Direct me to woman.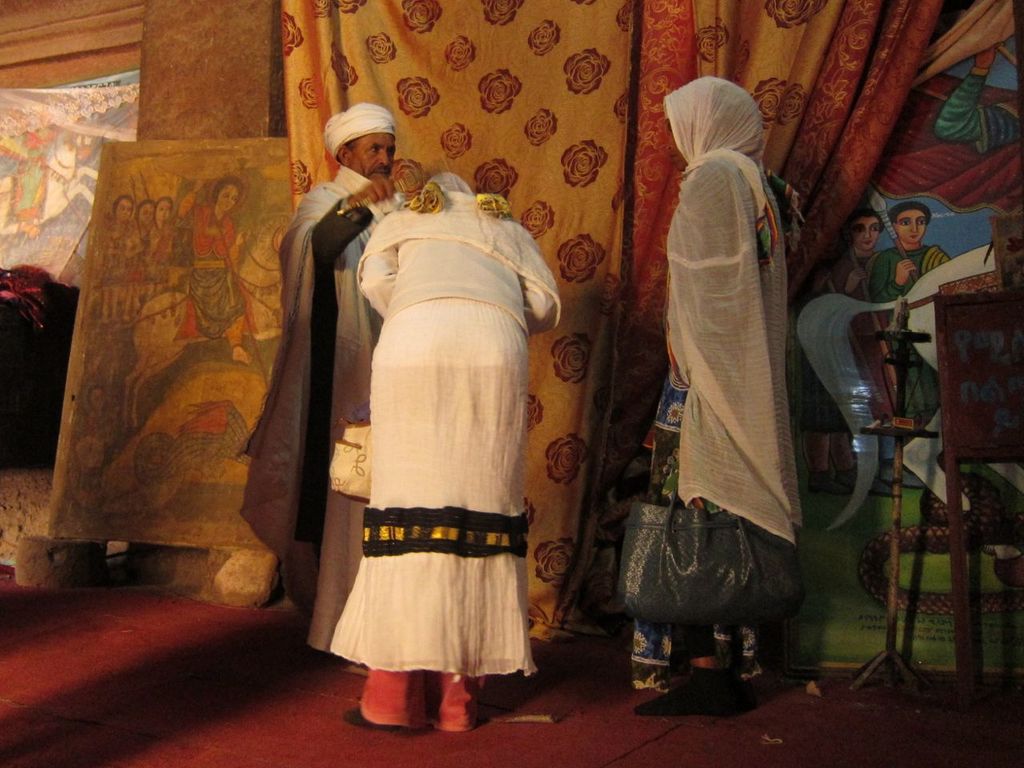
Direction: <box>174,166,256,366</box>.
